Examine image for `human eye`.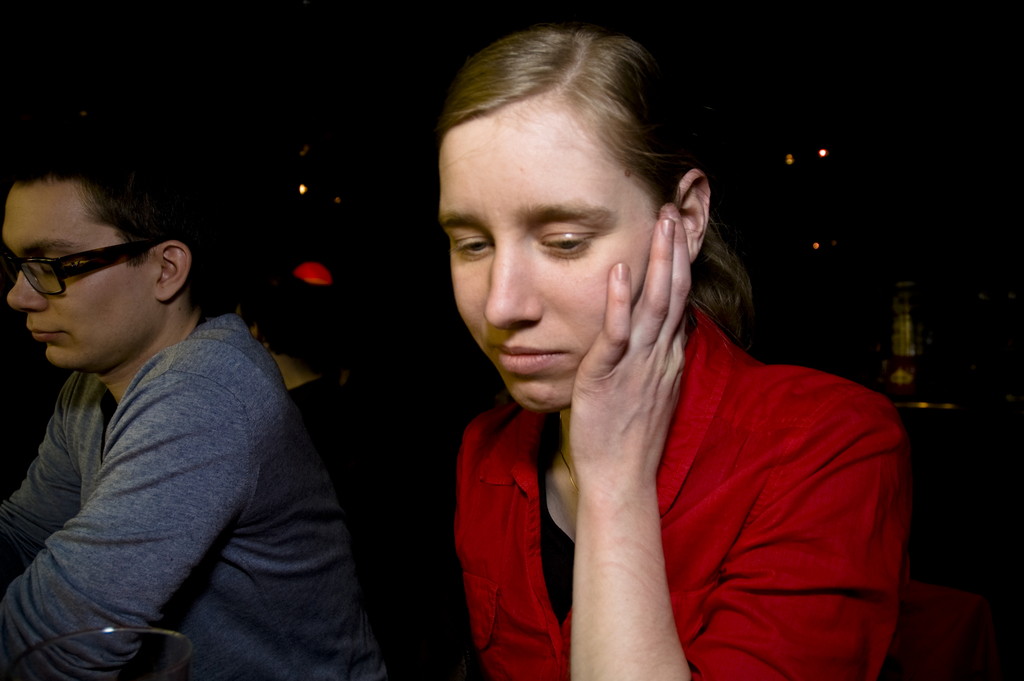
Examination result: (left=454, top=233, right=493, bottom=263).
